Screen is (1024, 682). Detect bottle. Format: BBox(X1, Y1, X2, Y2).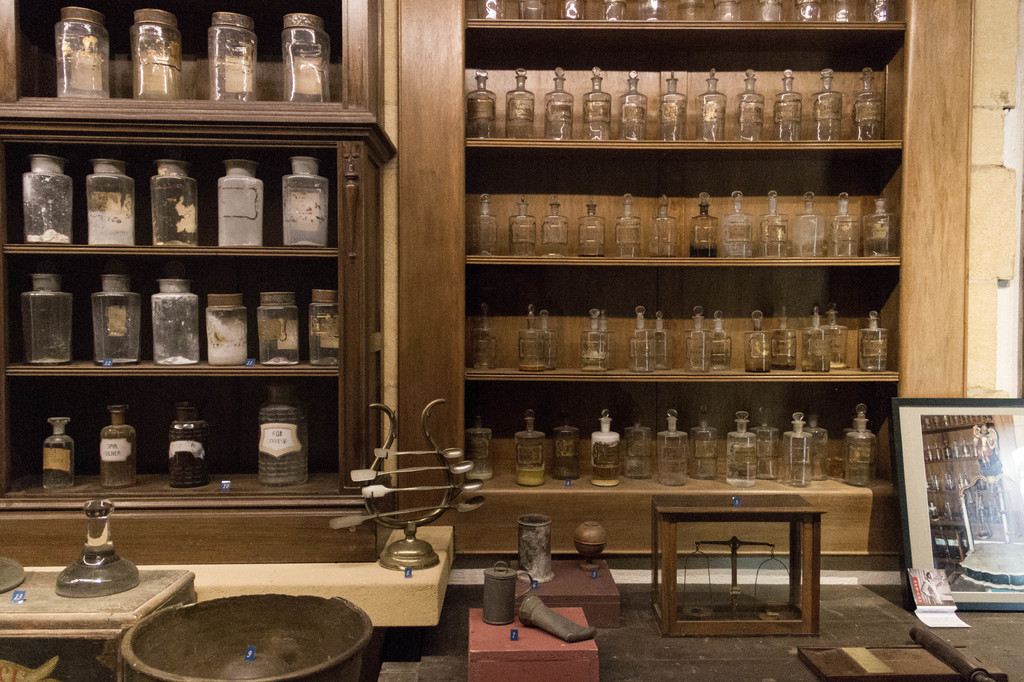
BBox(205, 12, 257, 107).
